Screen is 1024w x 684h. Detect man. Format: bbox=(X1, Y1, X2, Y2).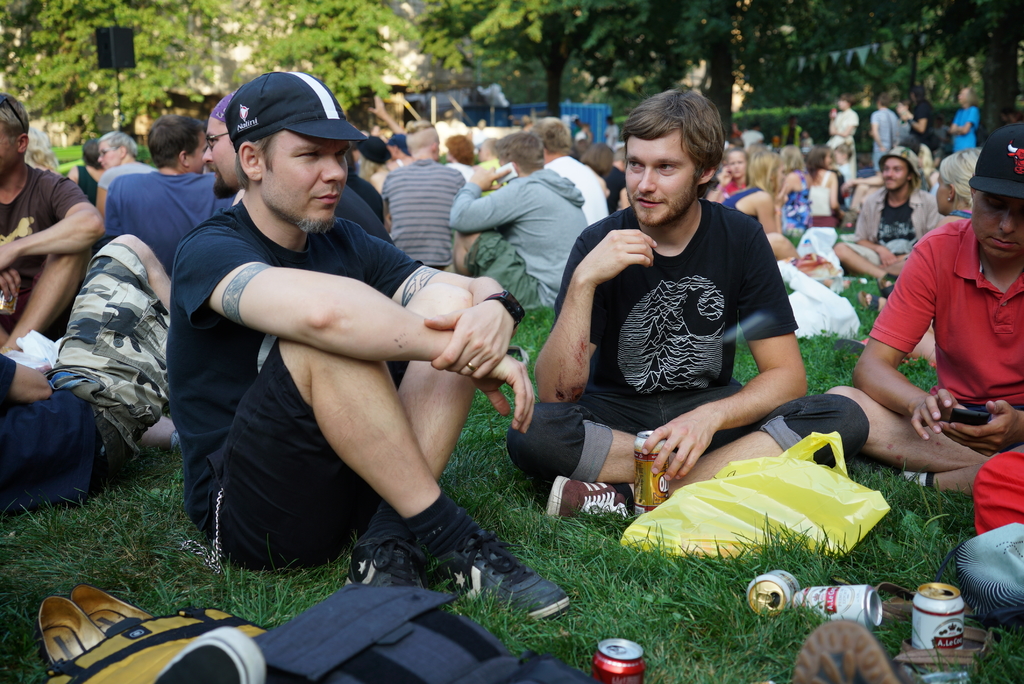
bbox=(822, 122, 1023, 498).
